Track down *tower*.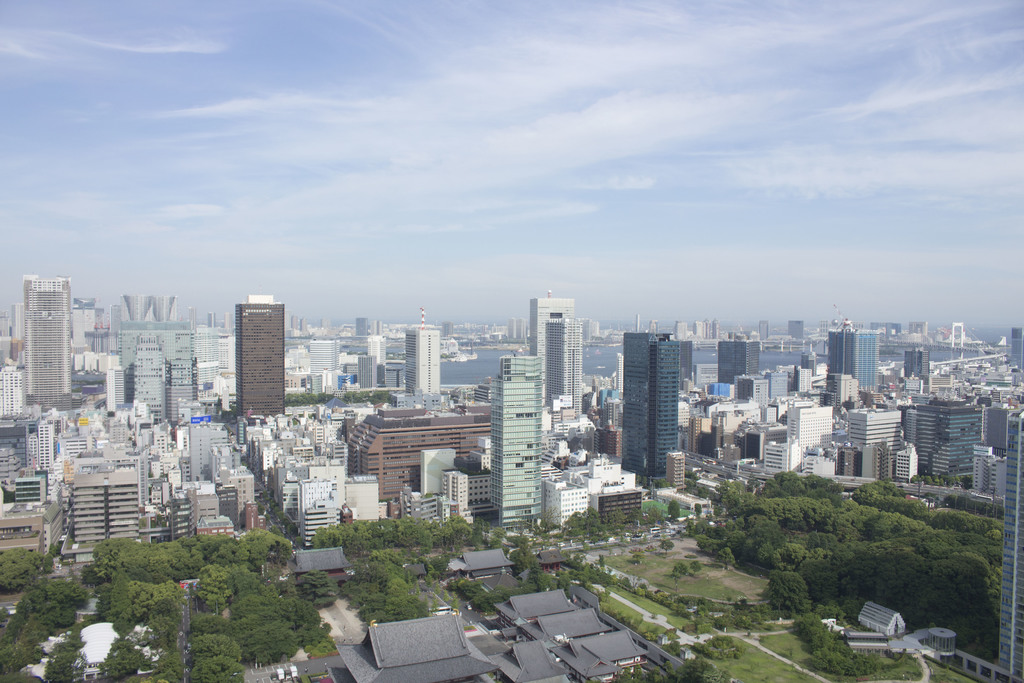
Tracked to 22/277/73/411.
